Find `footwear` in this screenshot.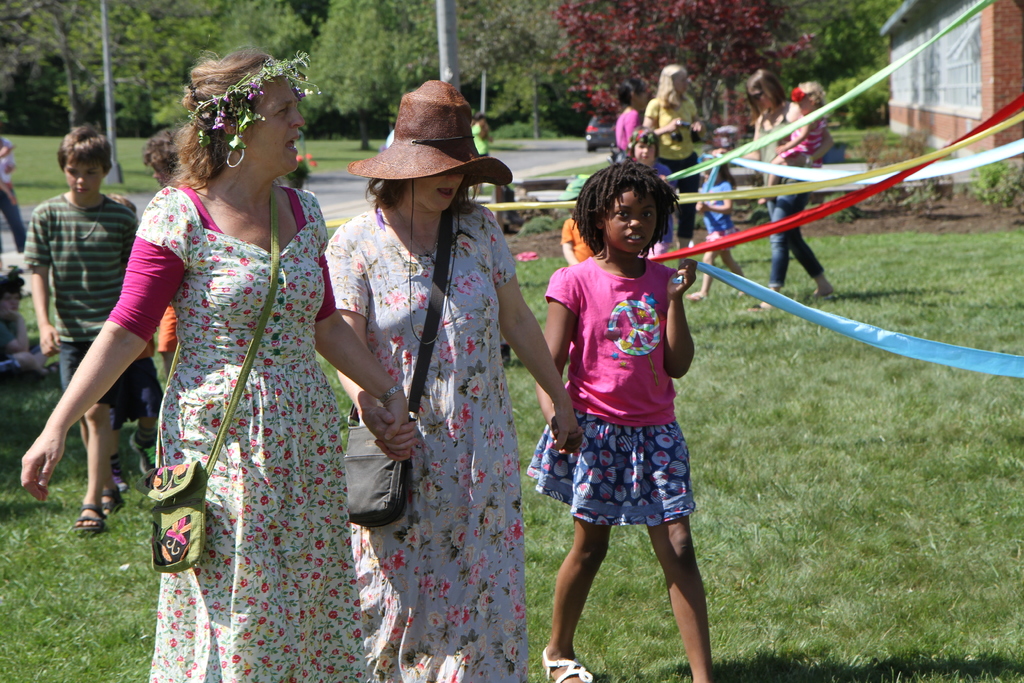
The bounding box for `footwear` is (left=125, top=433, right=157, bottom=477).
